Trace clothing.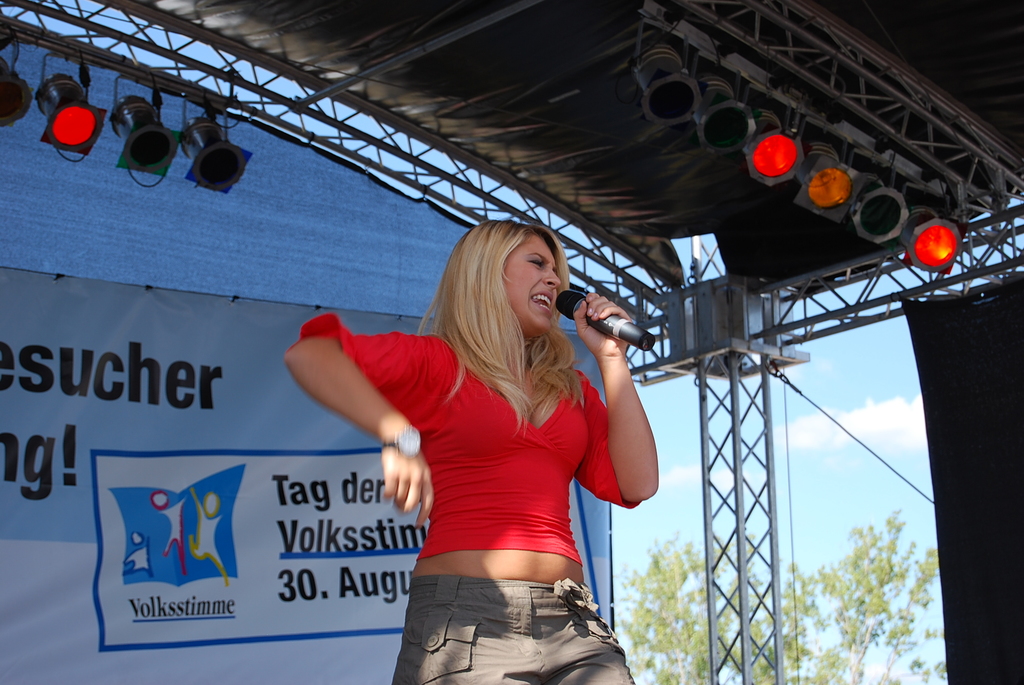
Traced to [left=284, top=309, right=644, bottom=684].
